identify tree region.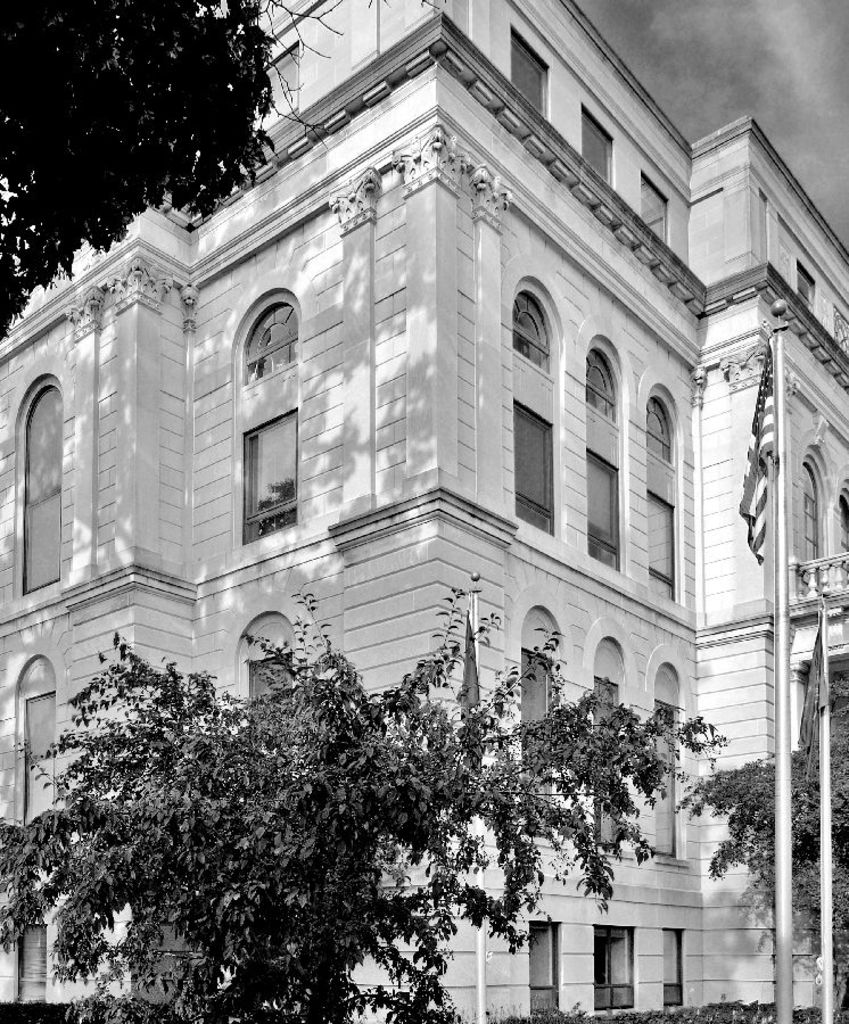
Region: x1=0 y1=612 x2=700 y2=992.
